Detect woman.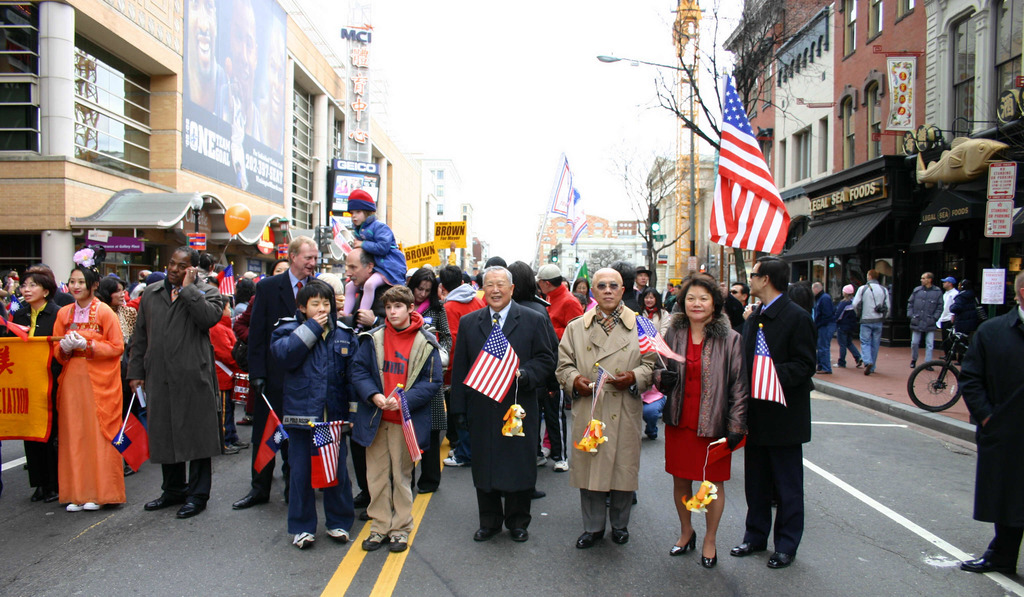
Detected at 572/276/598/312.
